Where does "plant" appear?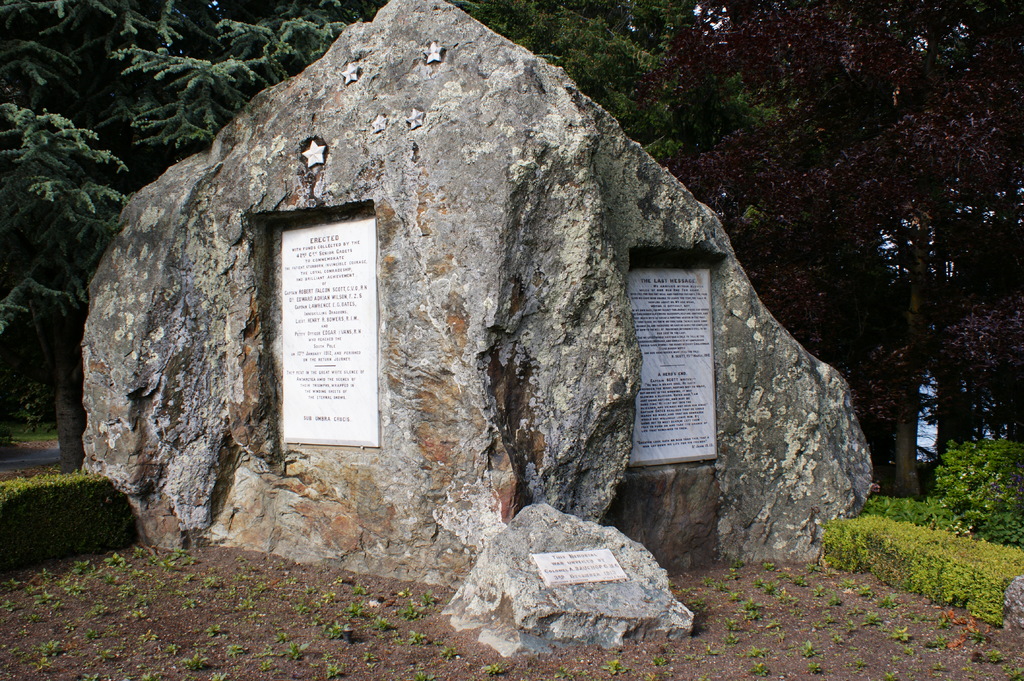
Appears at {"x1": 808, "y1": 657, "x2": 821, "y2": 672}.
